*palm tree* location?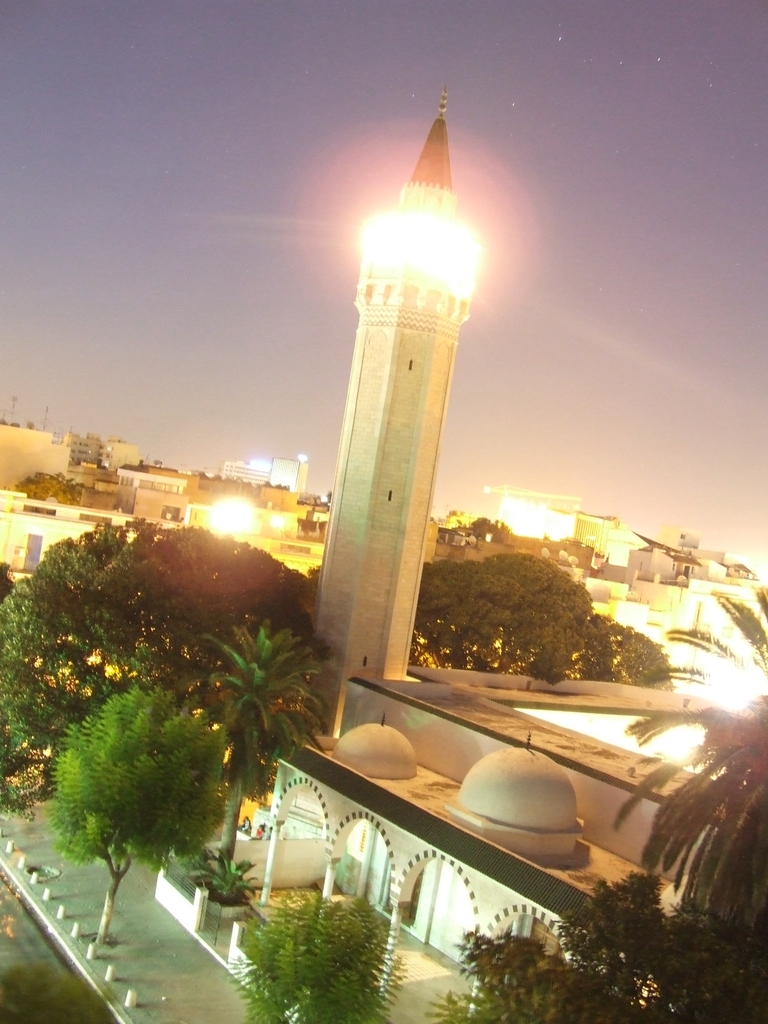
box(167, 614, 317, 883)
